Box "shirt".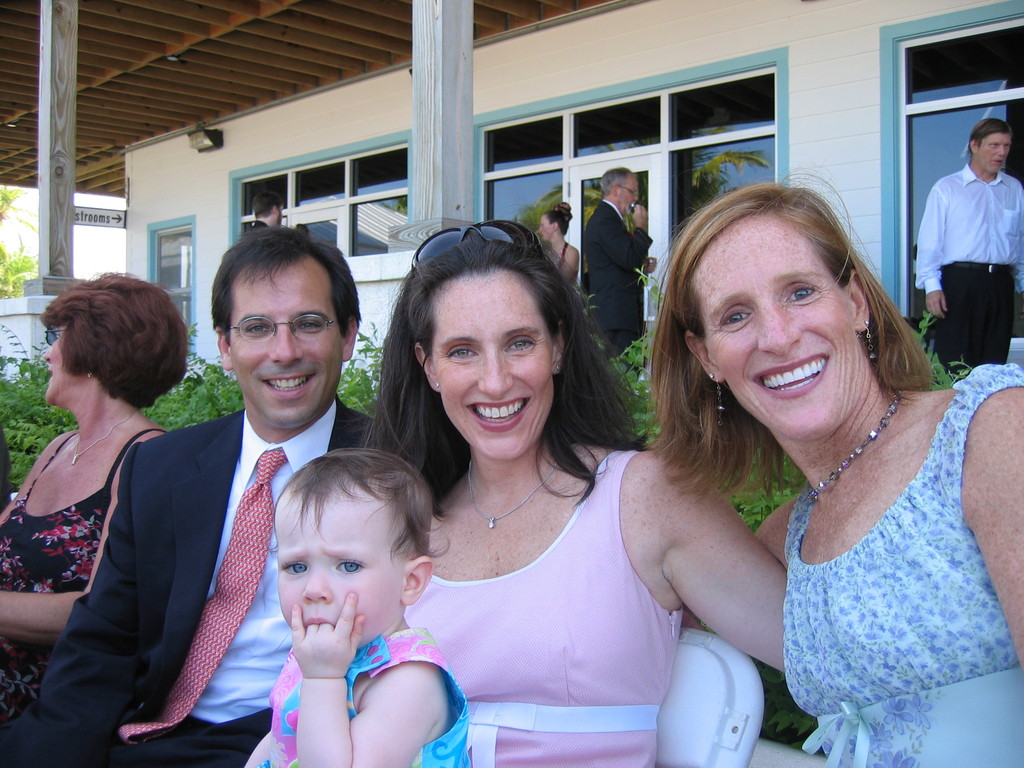
locate(182, 399, 338, 723).
